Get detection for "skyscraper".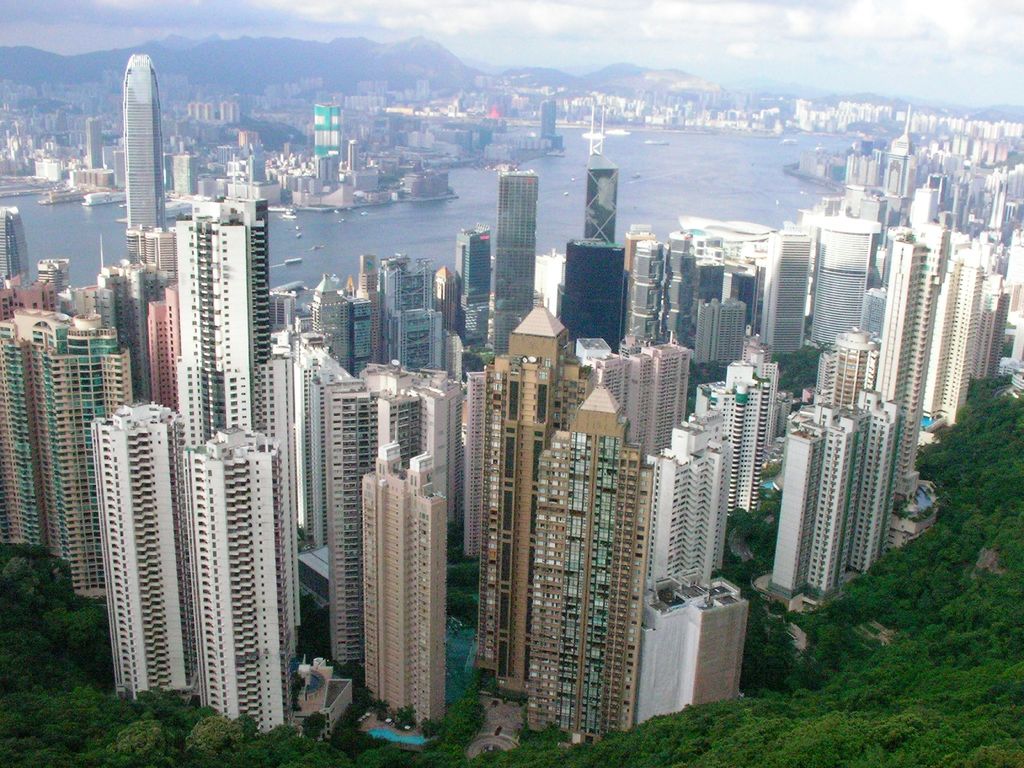
Detection: <box>810,220,880,344</box>.
